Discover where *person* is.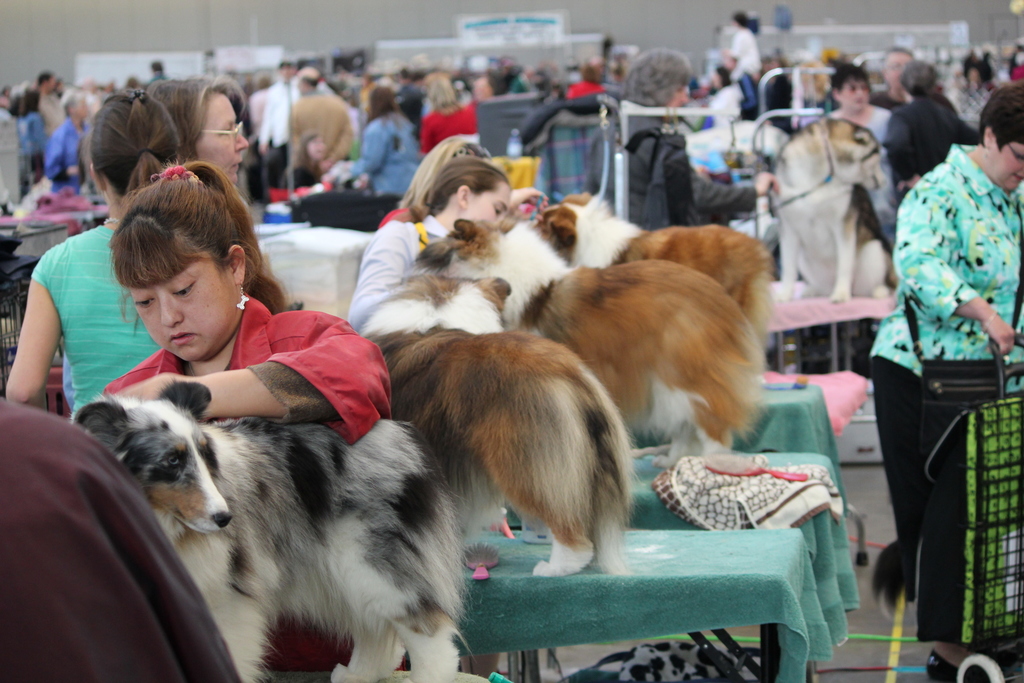
Discovered at [left=344, top=140, right=507, bottom=325].
